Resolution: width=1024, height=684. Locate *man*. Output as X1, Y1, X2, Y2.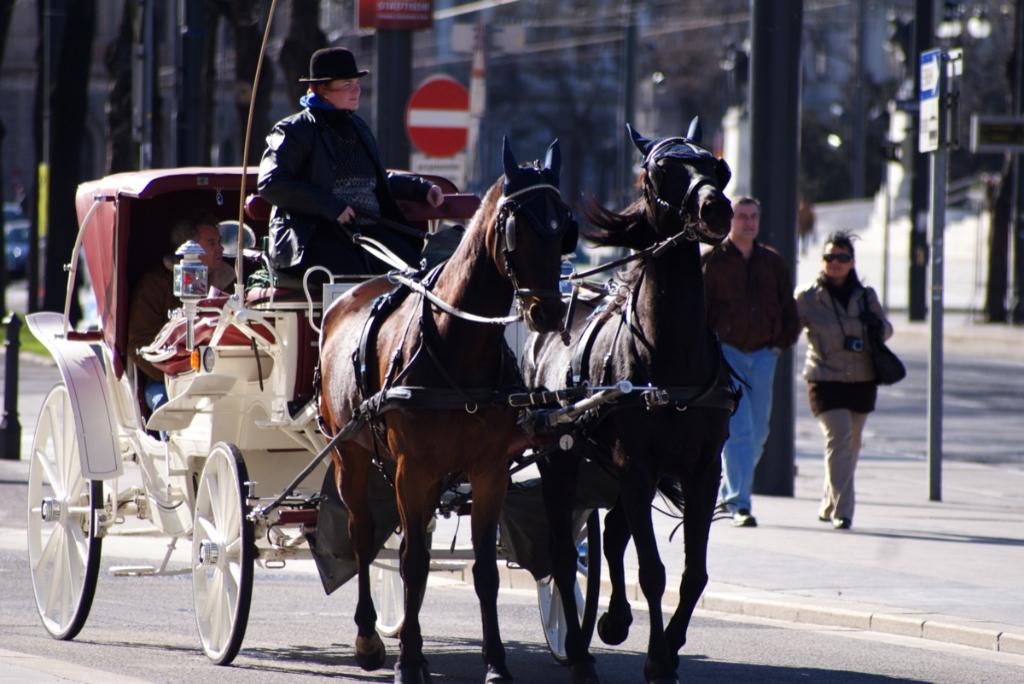
252, 44, 445, 293.
